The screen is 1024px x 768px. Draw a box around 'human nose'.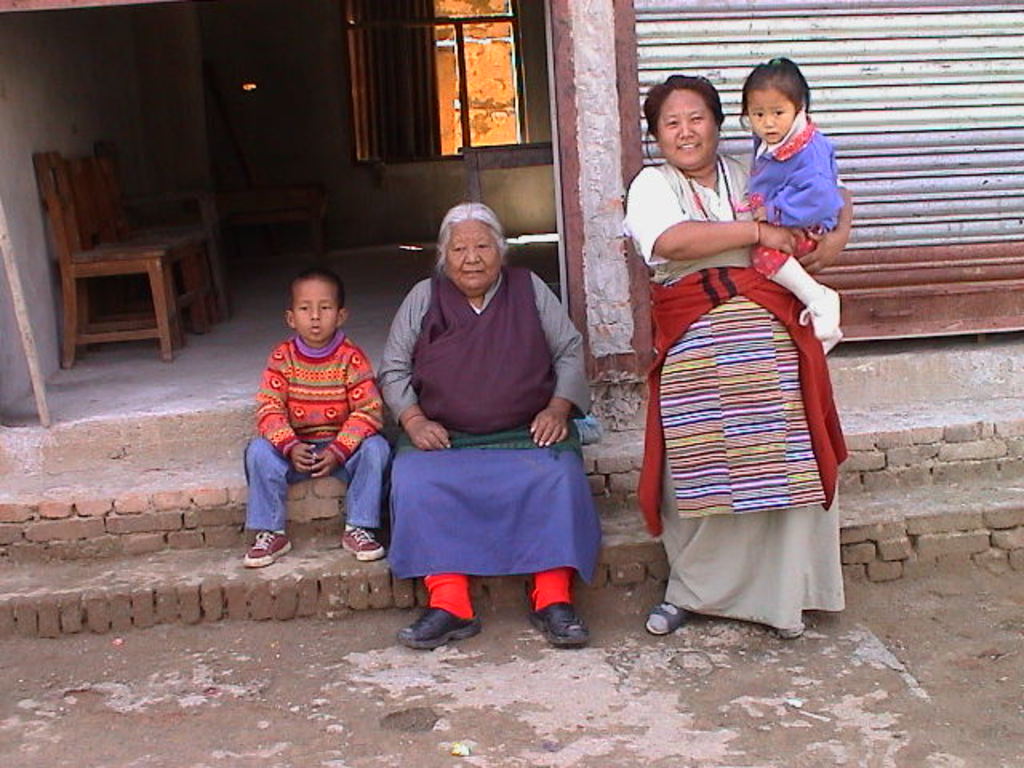
[x1=464, y1=250, x2=482, y2=266].
